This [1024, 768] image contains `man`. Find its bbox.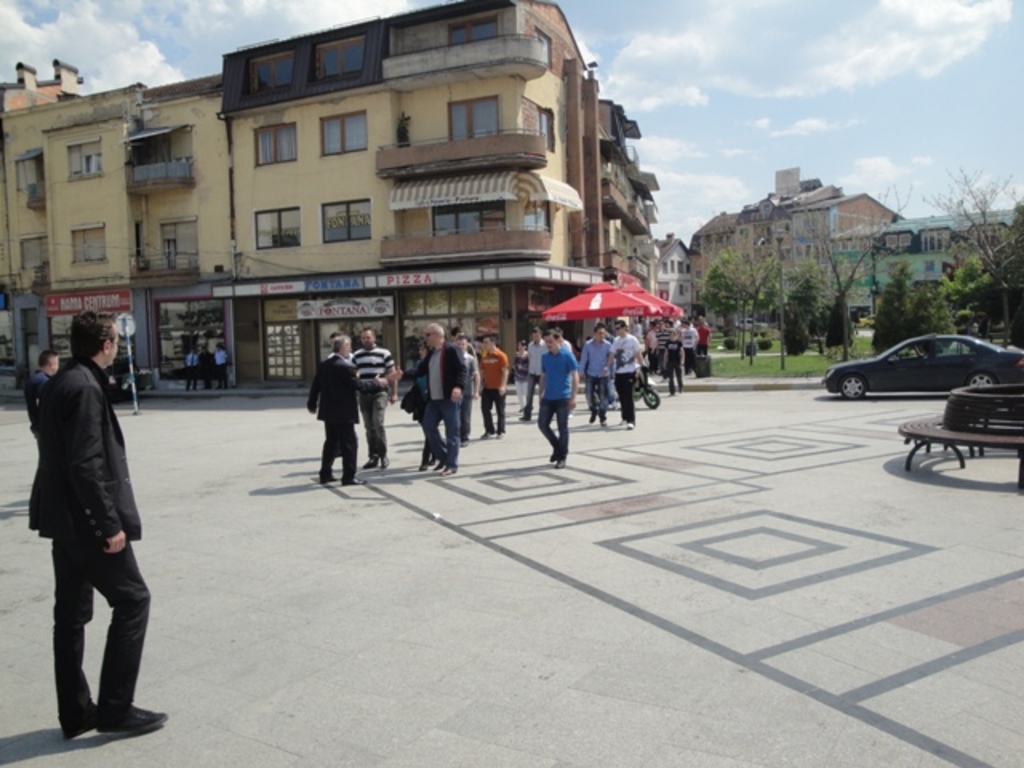
613 312 642 429.
